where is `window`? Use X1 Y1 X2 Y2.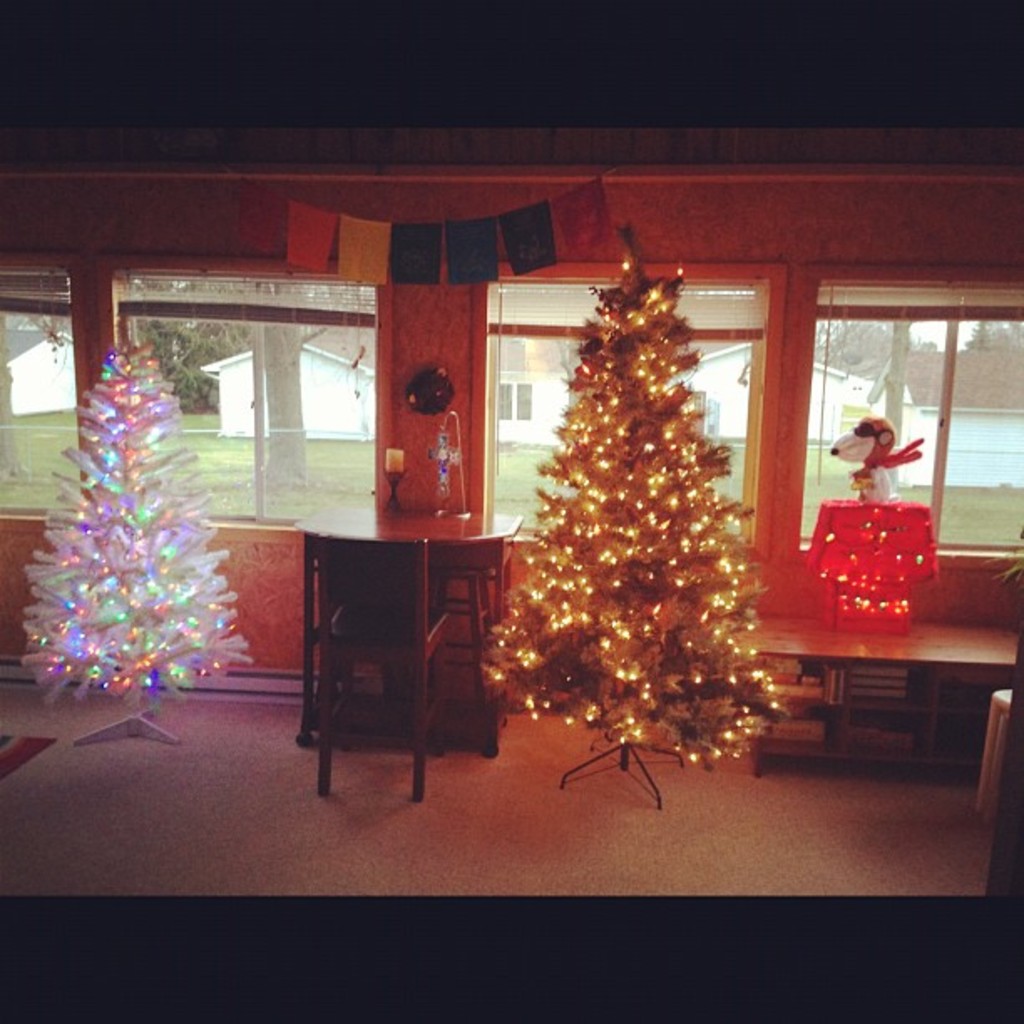
800 271 1022 556.
